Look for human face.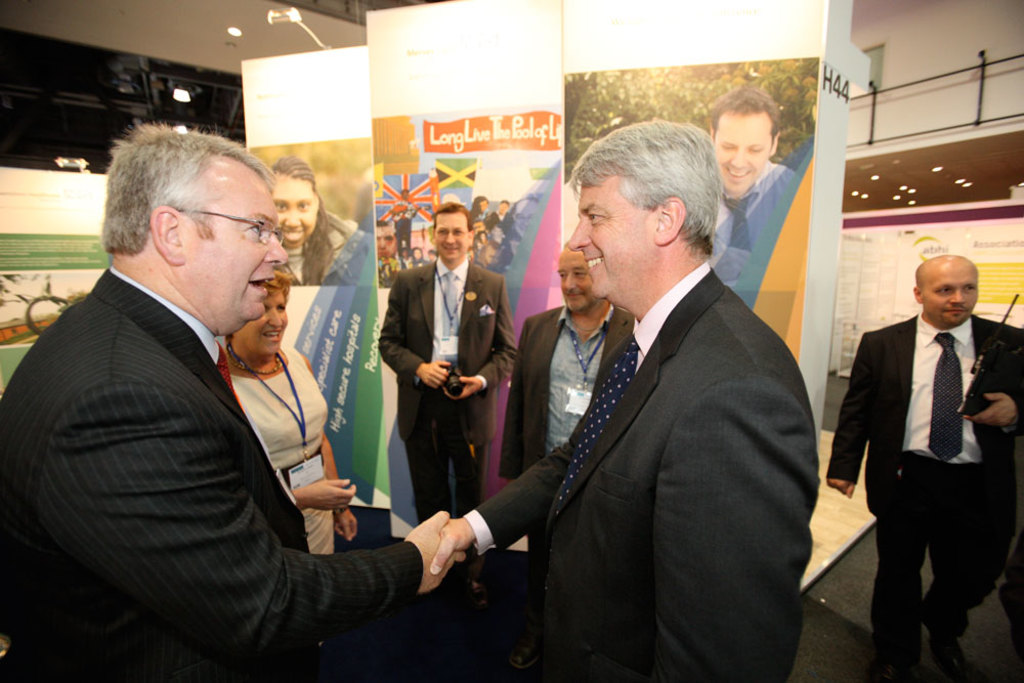
Found: pyautogui.locateOnScreen(919, 256, 980, 323).
